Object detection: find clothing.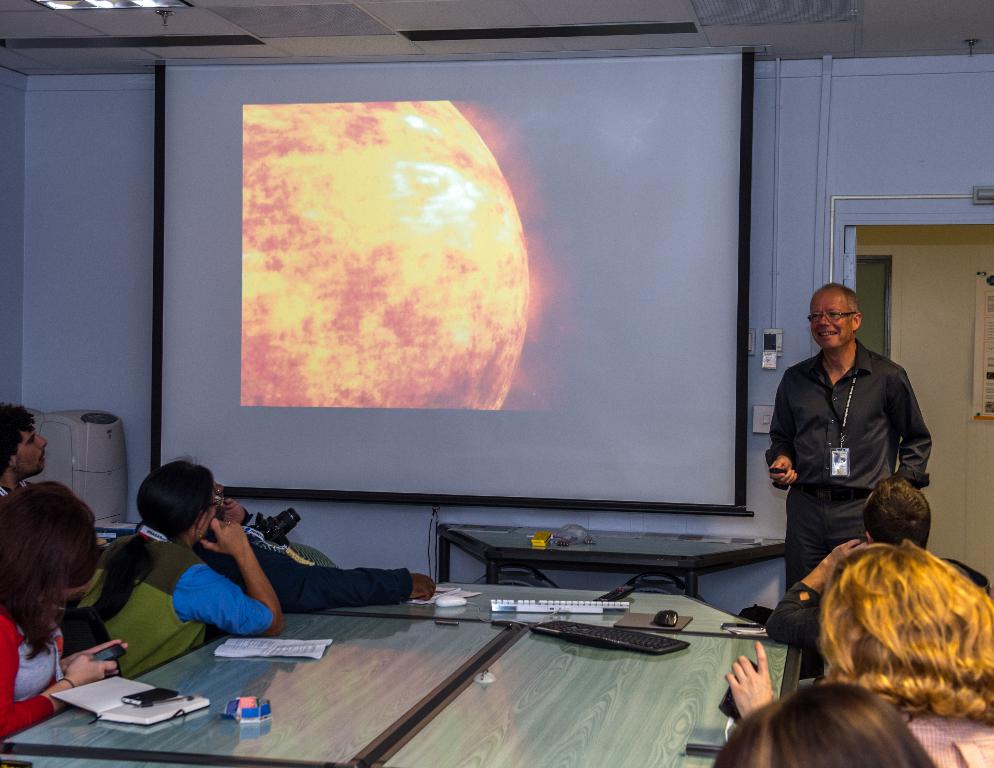
x1=79 y1=527 x2=276 y2=675.
